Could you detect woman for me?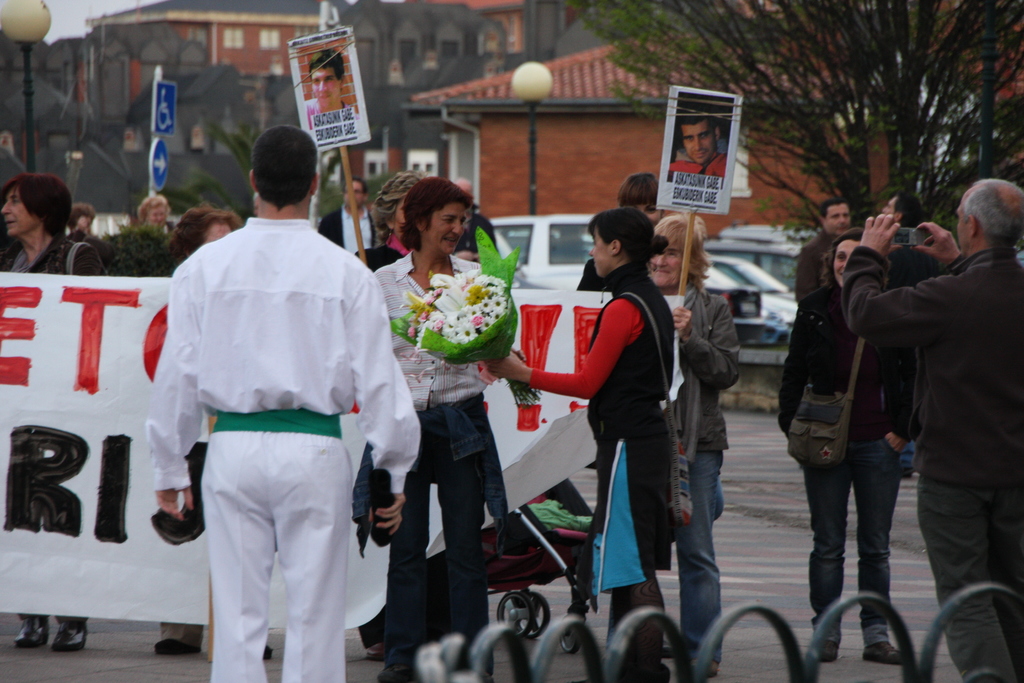
Detection result: bbox=[152, 204, 275, 658].
